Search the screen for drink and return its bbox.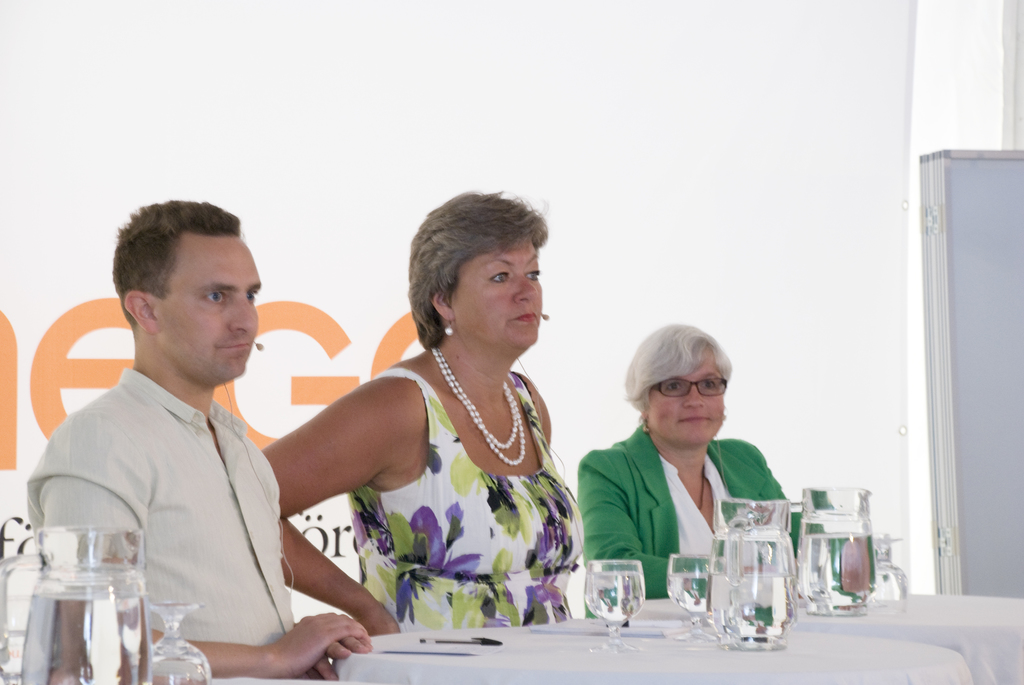
Found: select_region(797, 533, 876, 609).
